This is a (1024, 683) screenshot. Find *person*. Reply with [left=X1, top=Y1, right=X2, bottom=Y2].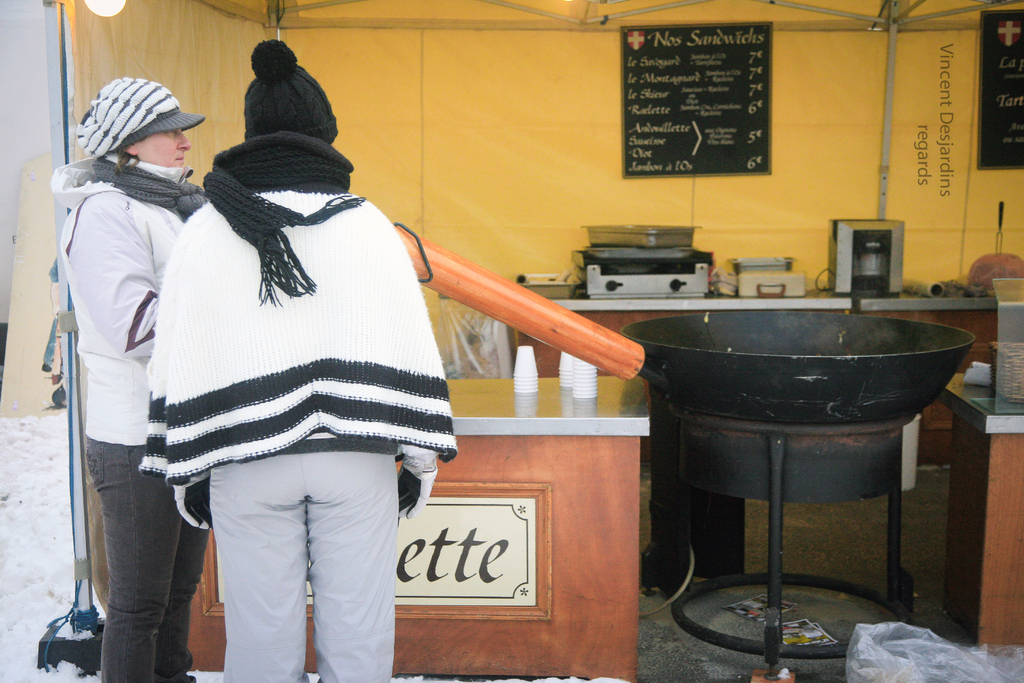
[left=138, top=38, right=459, bottom=682].
